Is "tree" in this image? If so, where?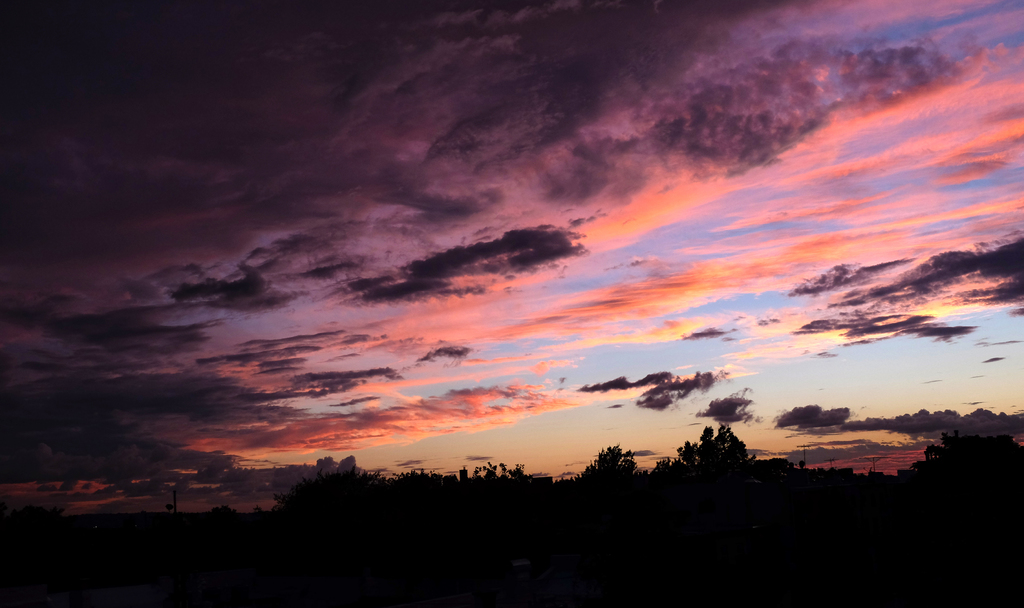
Yes, at <region>573, 442, 640, 487</region>.
